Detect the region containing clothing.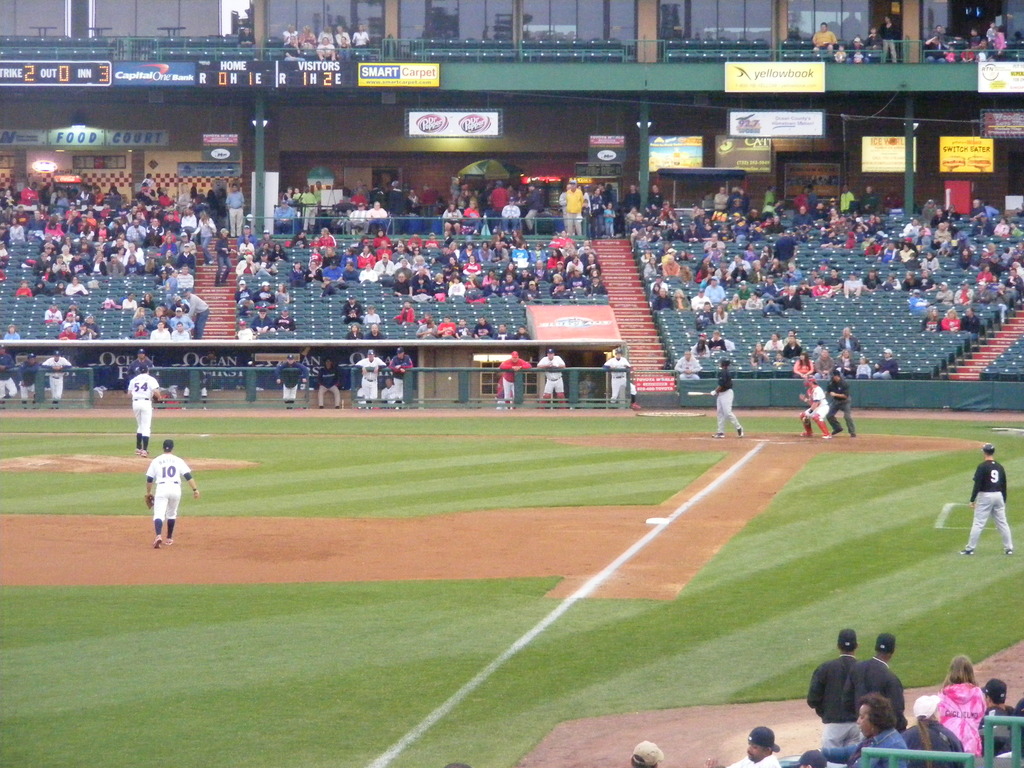
x1=711 y1=369 x2=741 y2=430.
